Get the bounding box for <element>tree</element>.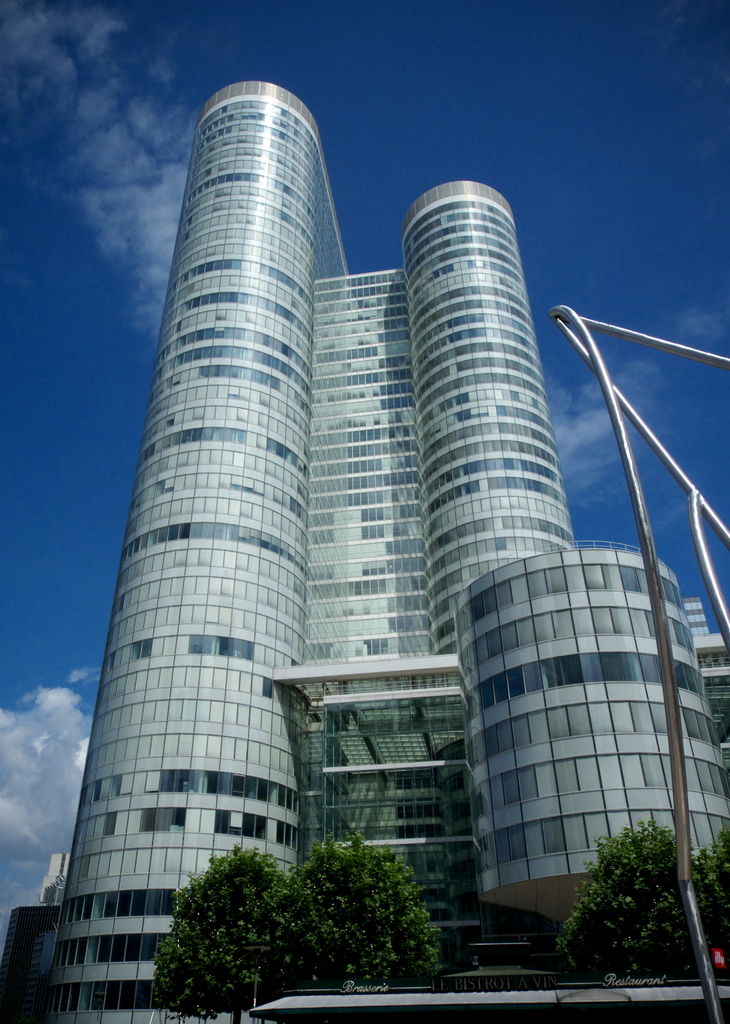
(x1=149, y1=837, x2=287, y2=1023).
